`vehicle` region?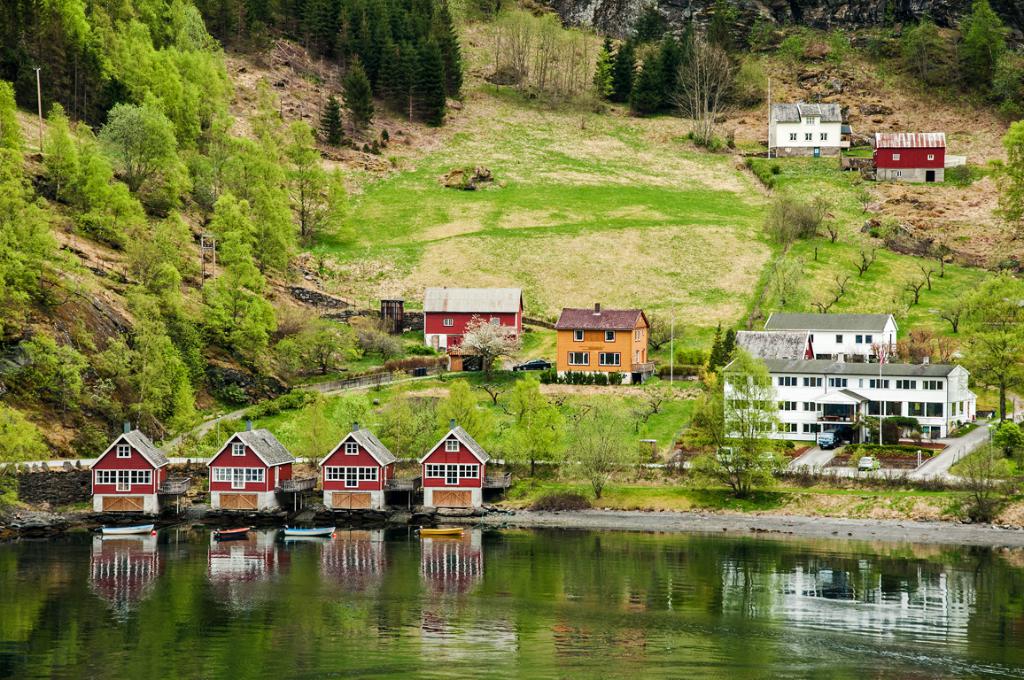
<bbox>285, 521, 334, 538</bbox>
